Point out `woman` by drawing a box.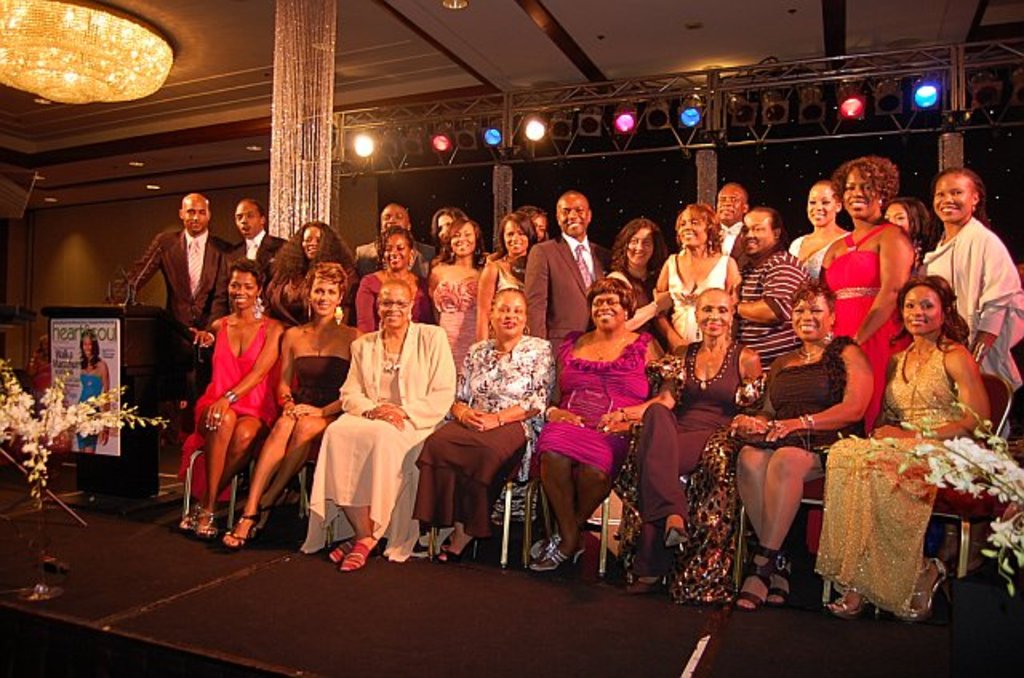
rect(523, 206, 557, 248).
